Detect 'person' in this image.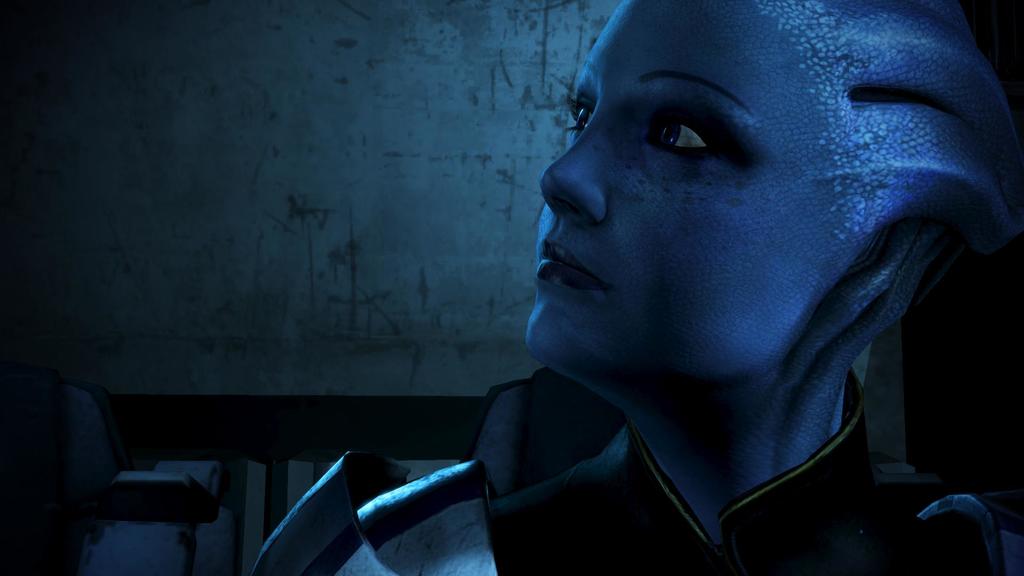
Detection: [248,0,1023,575].
